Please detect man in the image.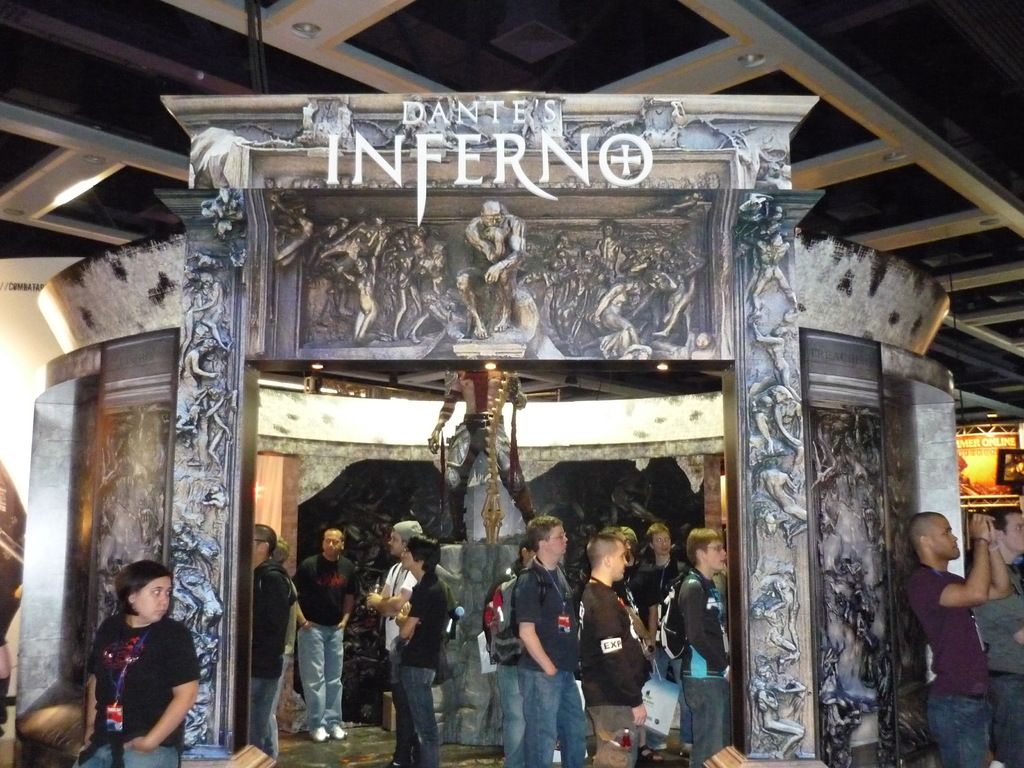
(x1=390, y1=533, x2=456, y2=767).
